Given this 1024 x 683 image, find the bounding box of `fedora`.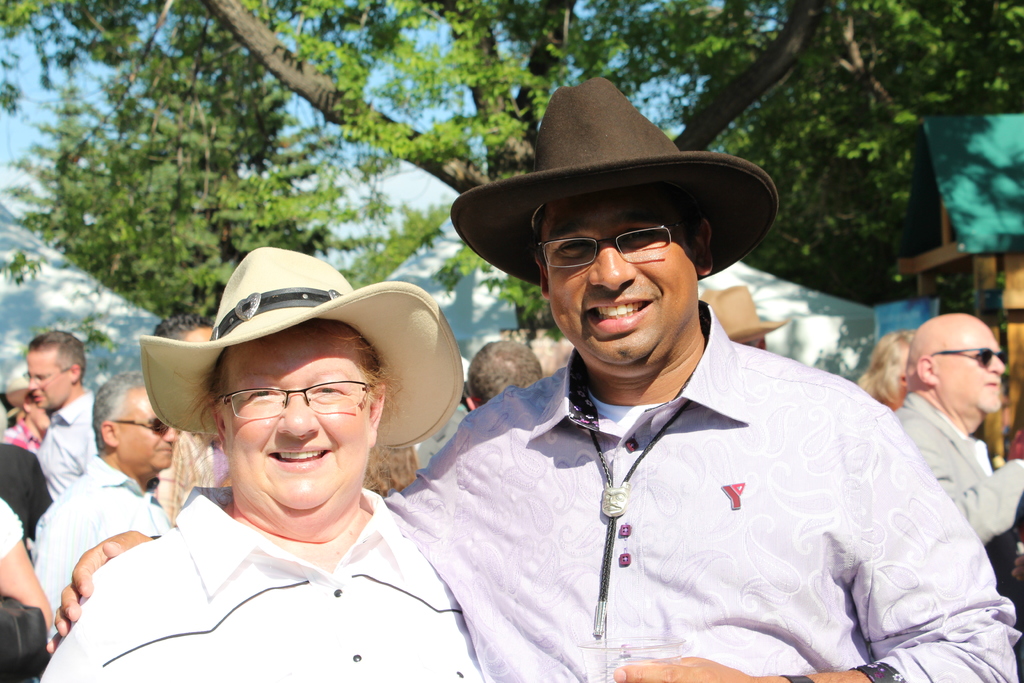
pyautogui.locateOnScreen(708, 281, 788, 334).
